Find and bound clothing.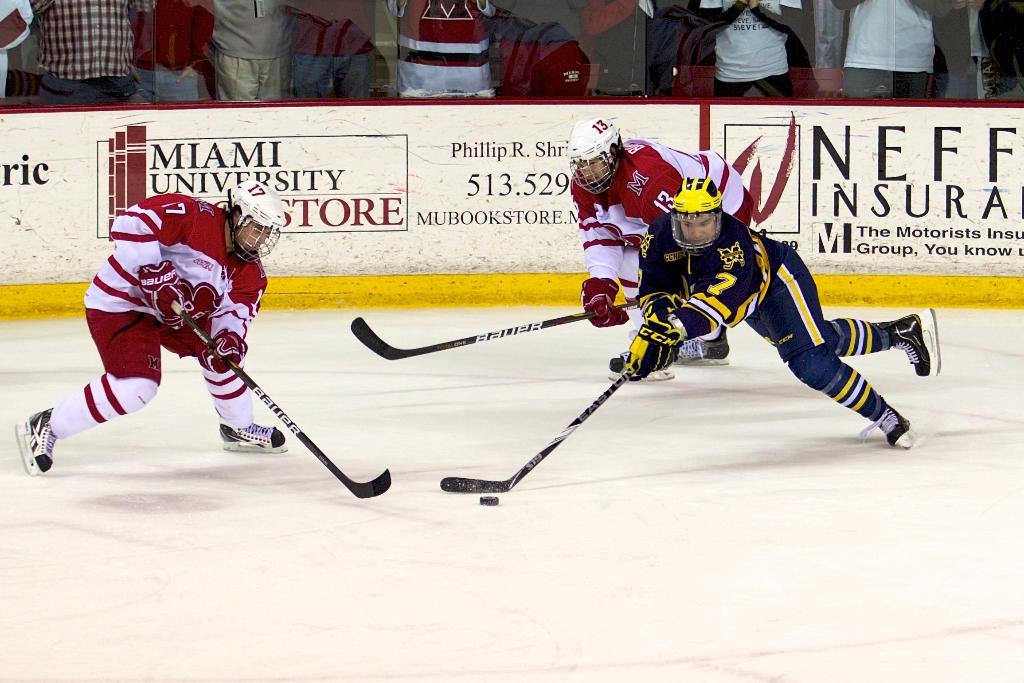
Bound: (x1=569, y1=140, x2=755, y2=346).
